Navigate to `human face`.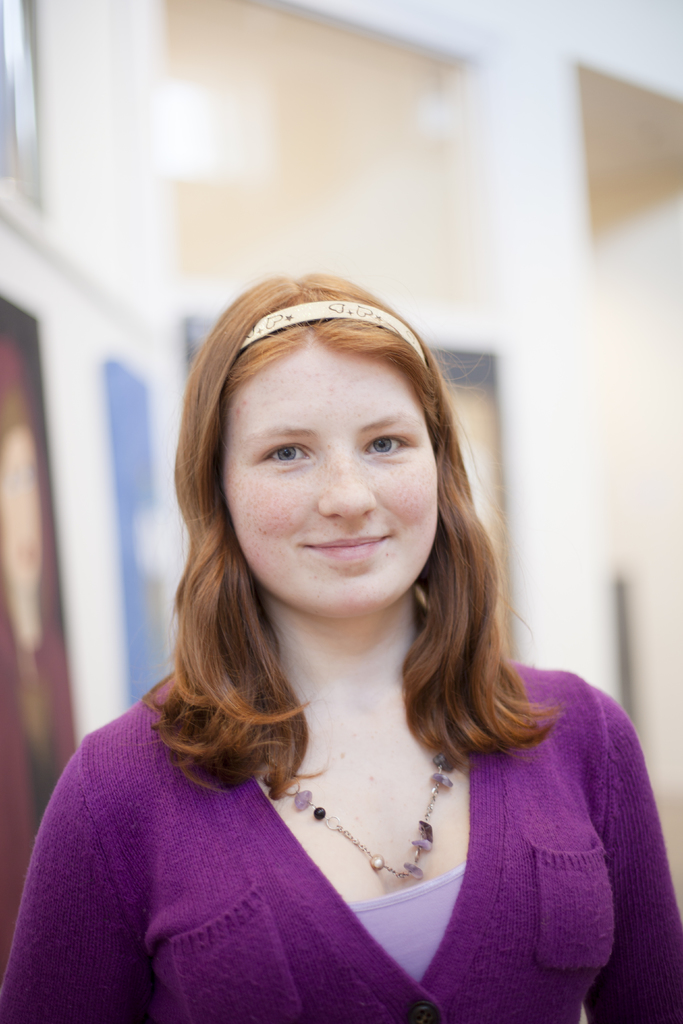
Navigation target: 218 356 441 621.
